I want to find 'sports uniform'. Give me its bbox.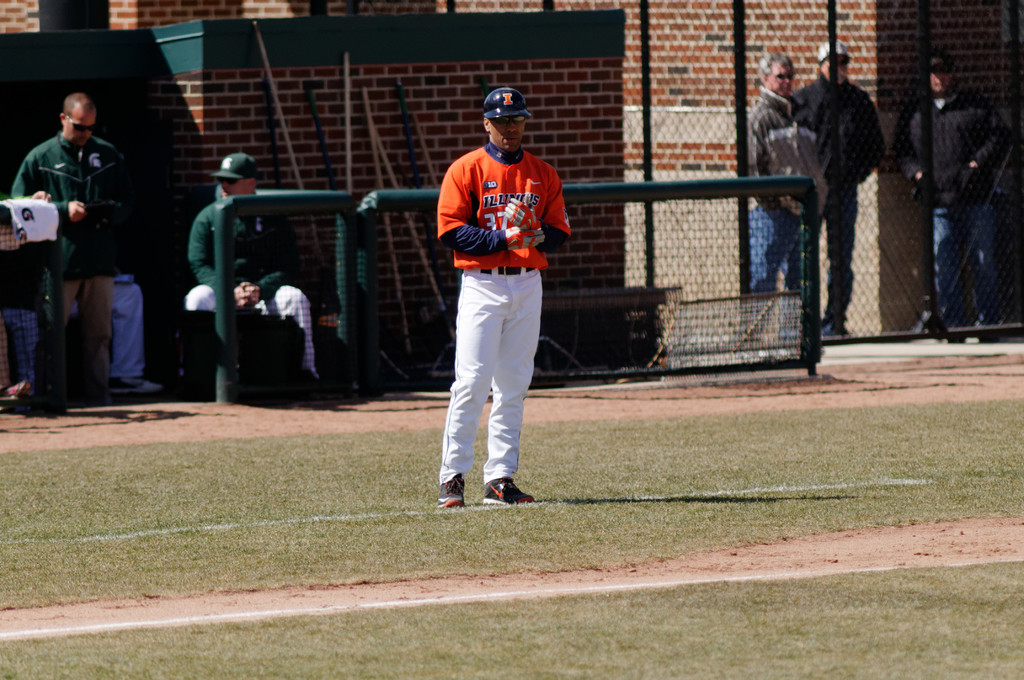
188, 196, 327, 385.
